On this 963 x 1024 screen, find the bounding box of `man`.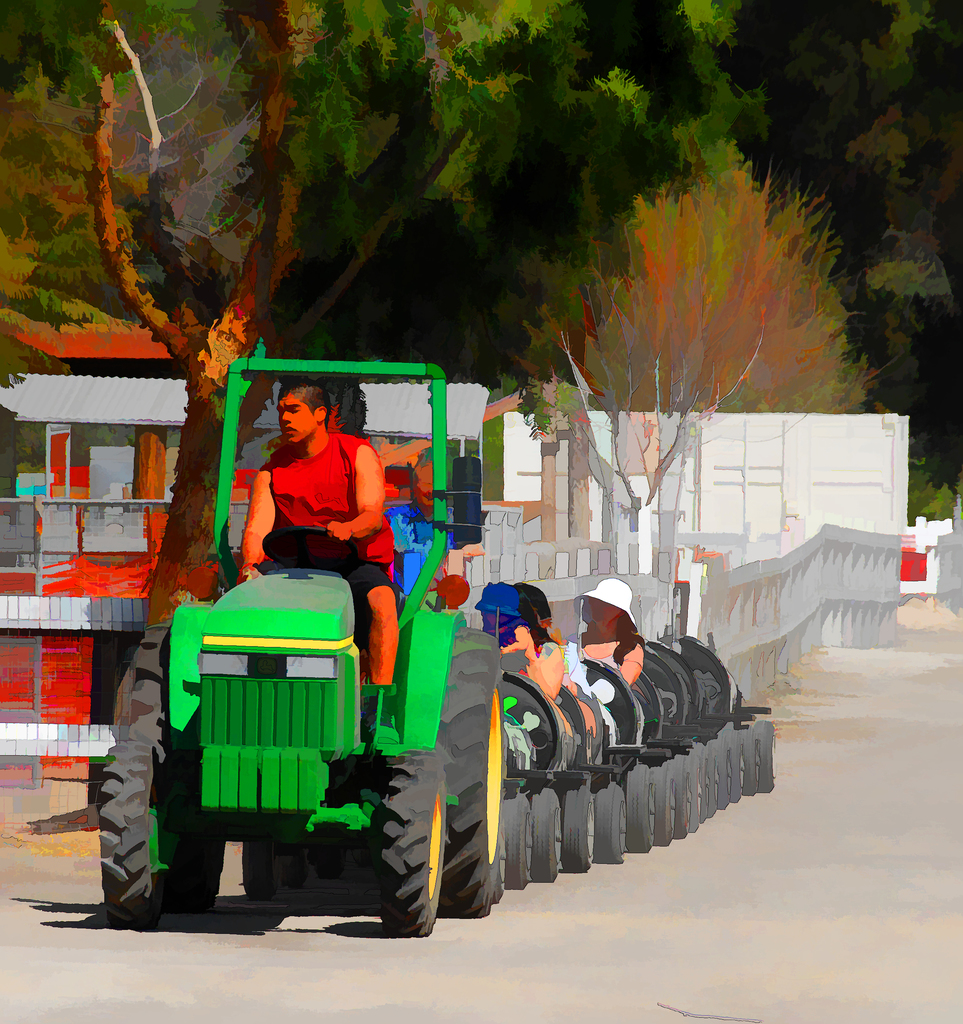
Bounding box: (left=235, top=396, right=403, bottom=564).
